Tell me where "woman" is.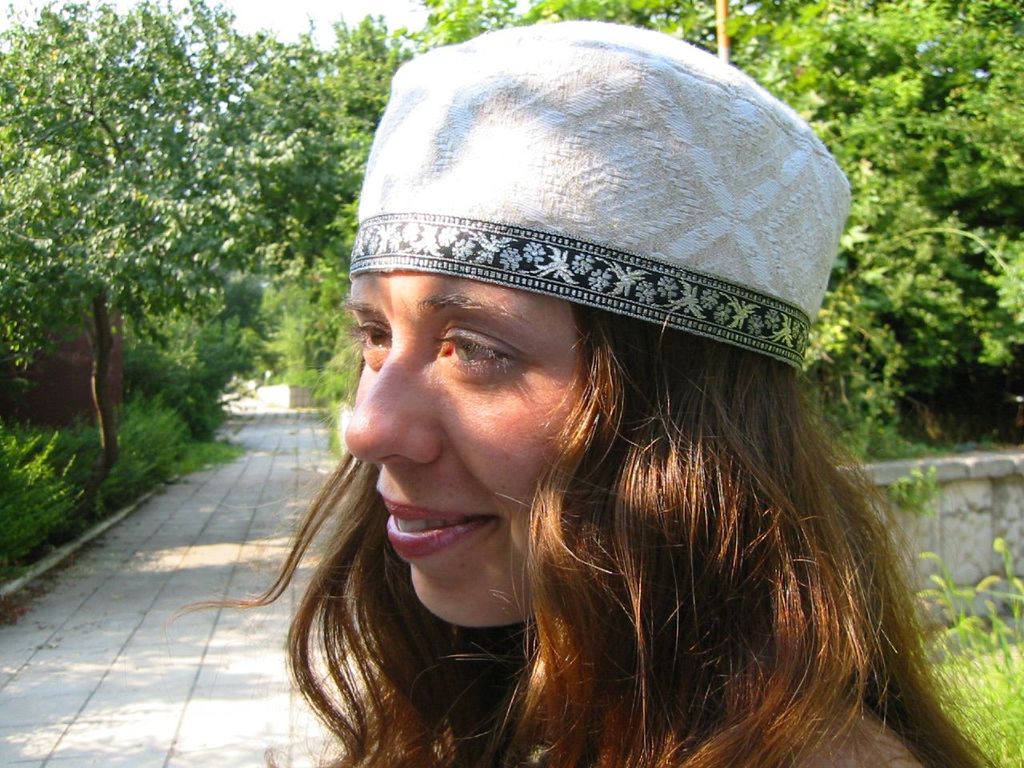
"woman" is at (203, 91, 992, 767).
